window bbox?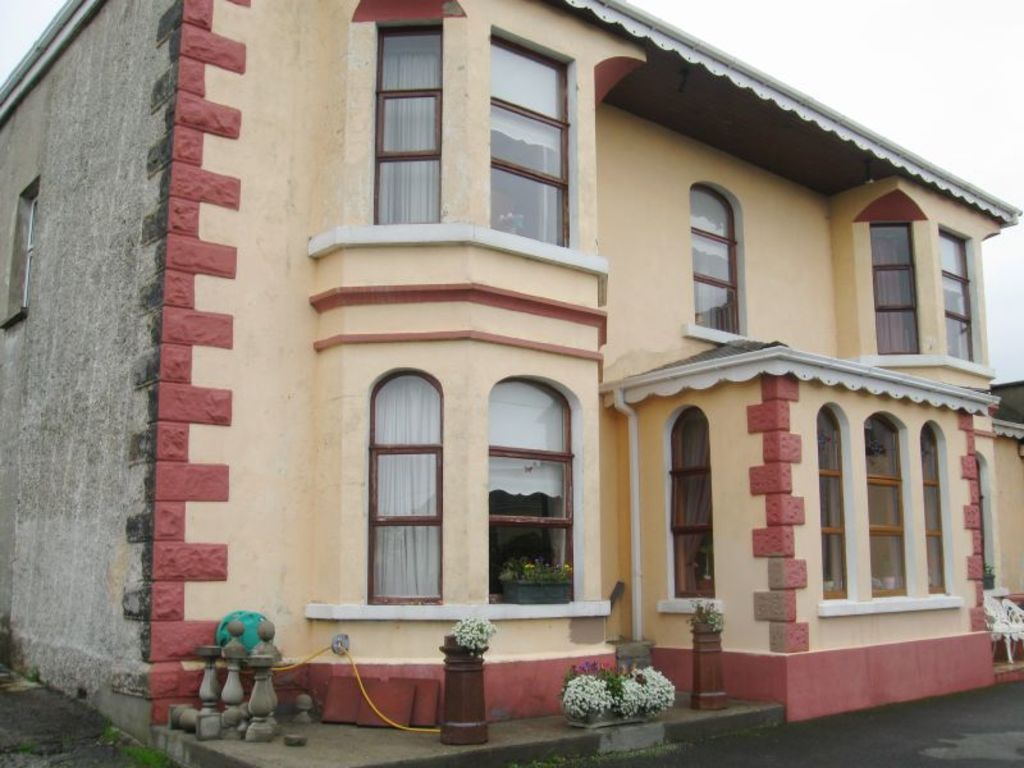
region(486, 372, 573, 602)
